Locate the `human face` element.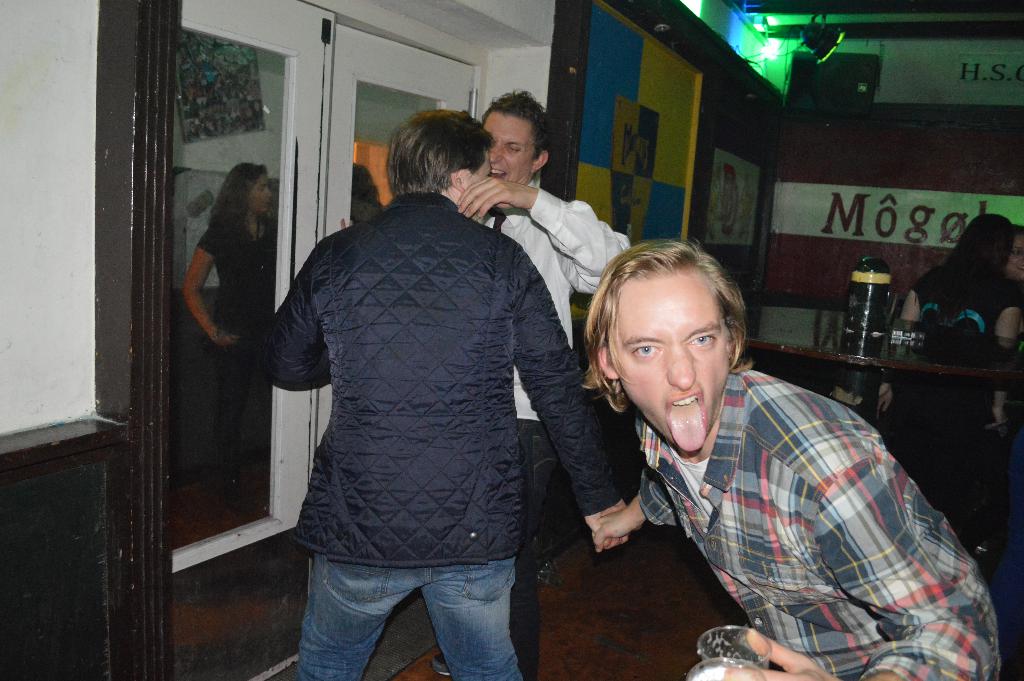
Element bbox: x1=612 y1=277 x2=732 y2=455.
